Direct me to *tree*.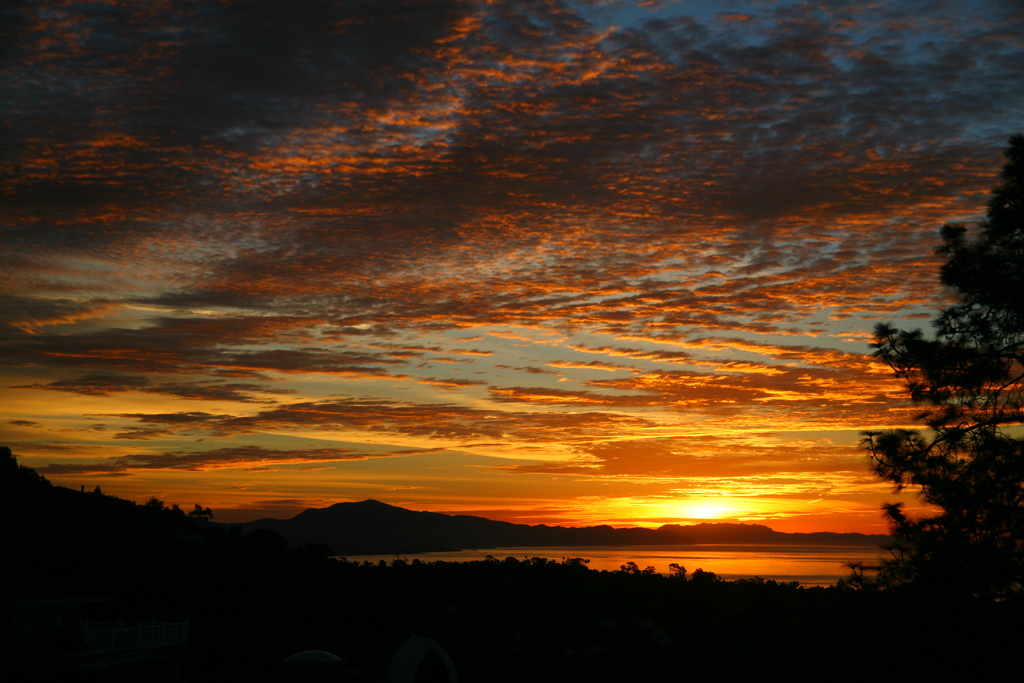
Direction: (842, 188, 1013, 567).
